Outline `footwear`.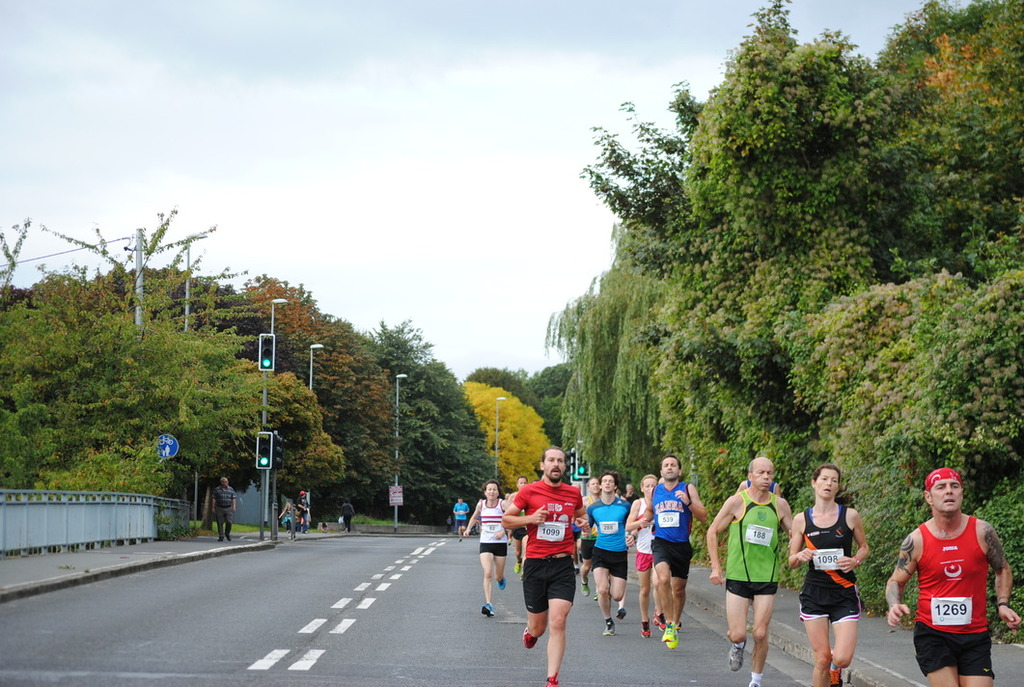
Outline: [457,536,465,542].
